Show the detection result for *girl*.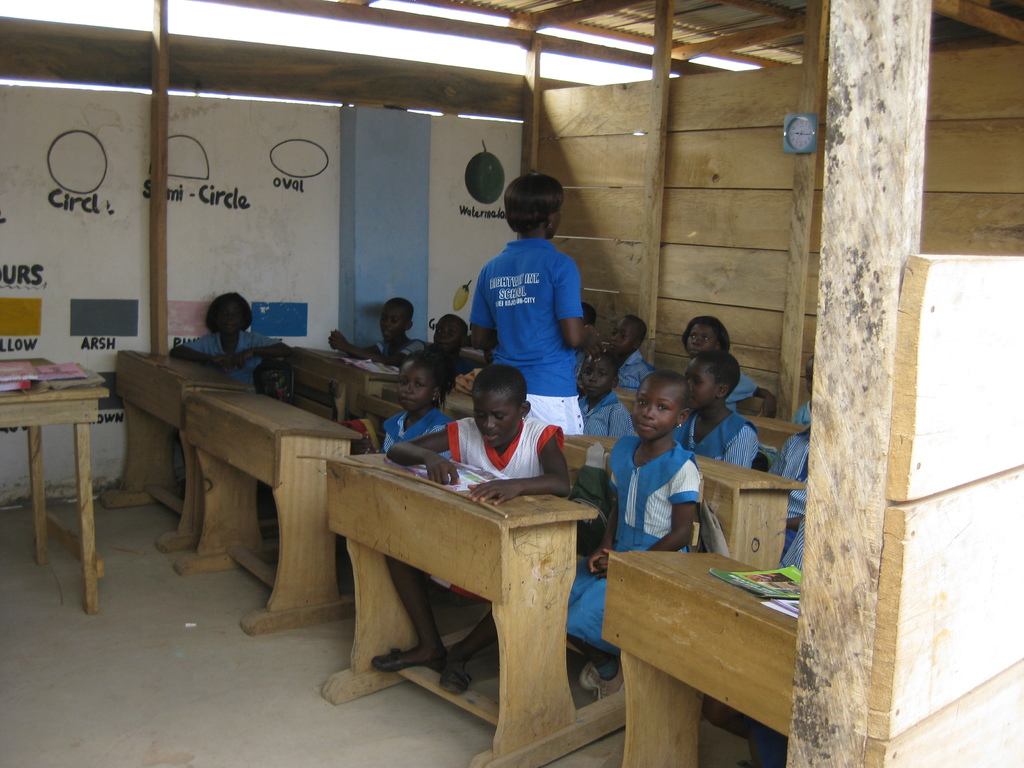
<bbox>381, 343, 455, 465</bbox>.
